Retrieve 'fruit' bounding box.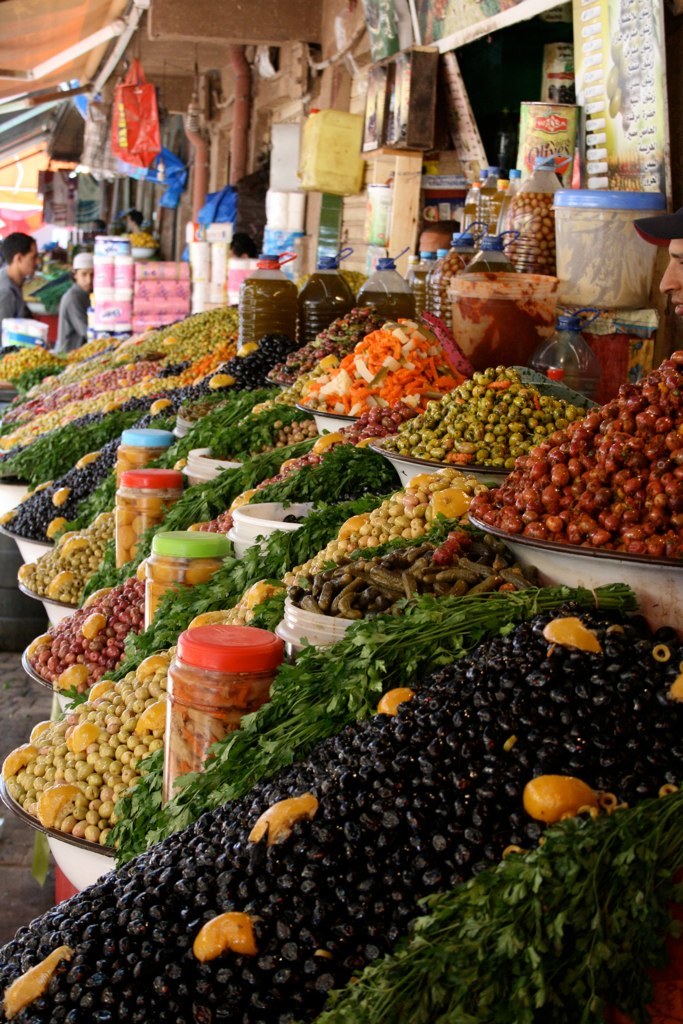
Bounding box: 529 779 617 829.
